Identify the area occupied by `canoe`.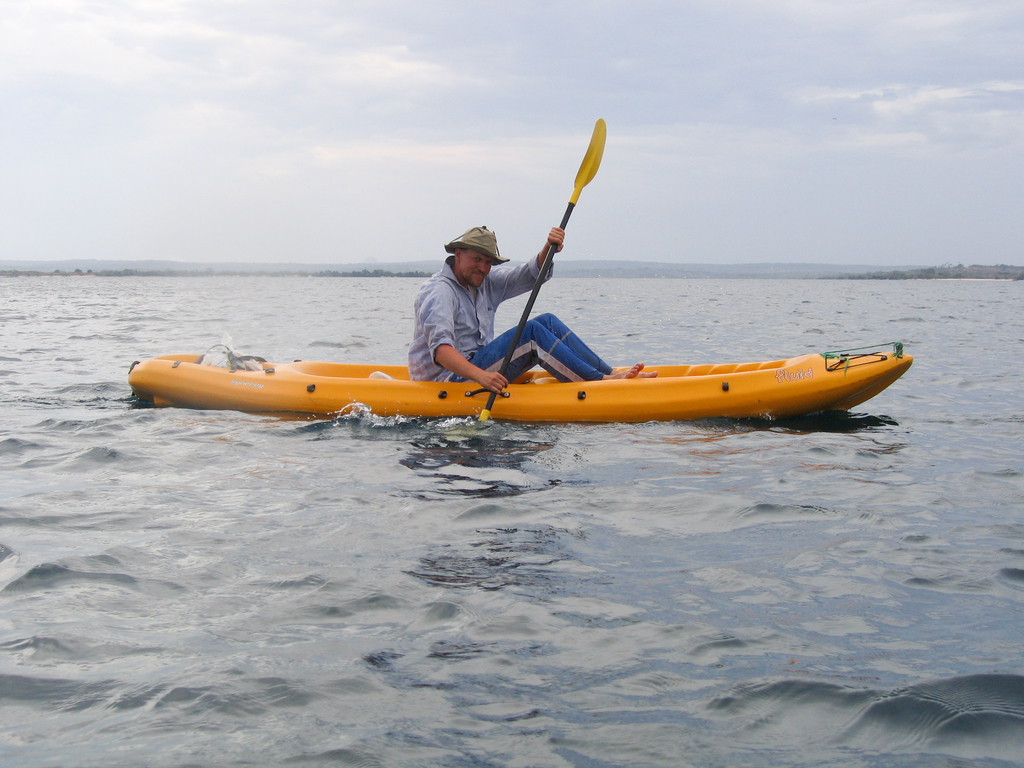
Area: (left=148, top=271, right=936, bottom=436).
